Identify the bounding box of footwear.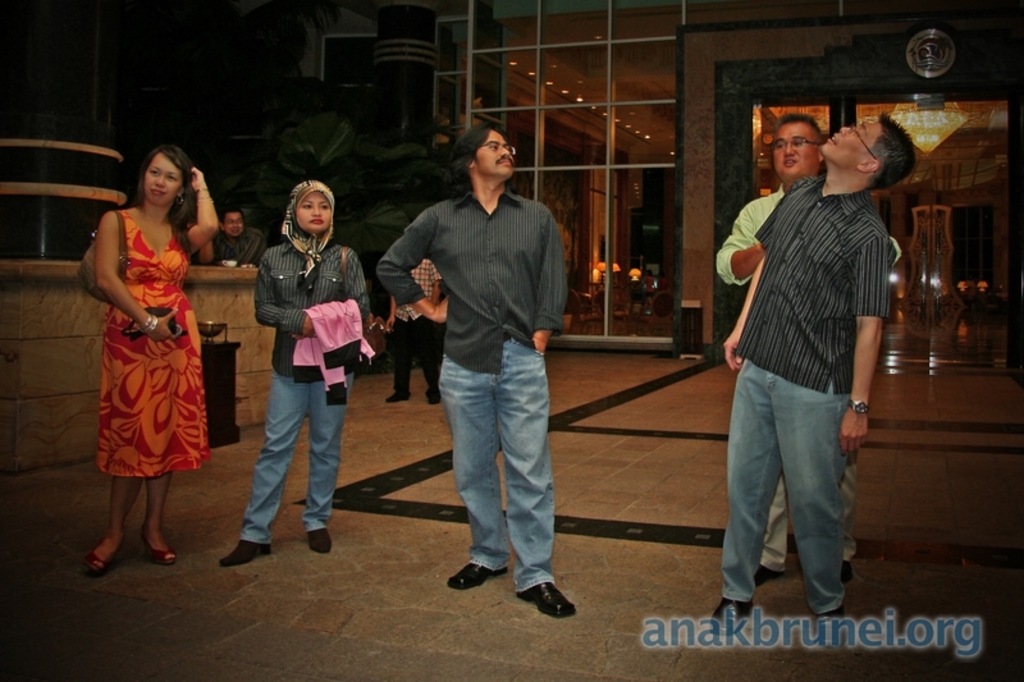
387 390 410 402.
